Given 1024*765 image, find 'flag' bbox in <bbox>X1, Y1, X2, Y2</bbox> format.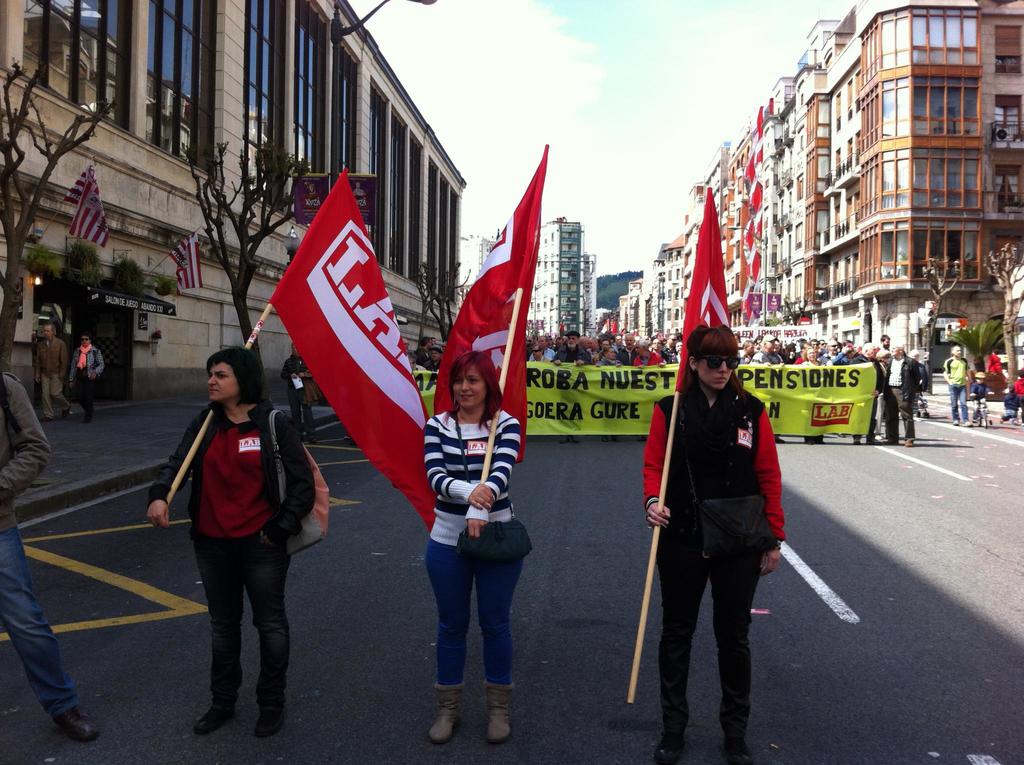
<bbox>168, 227, 202, 298</bbox>.
